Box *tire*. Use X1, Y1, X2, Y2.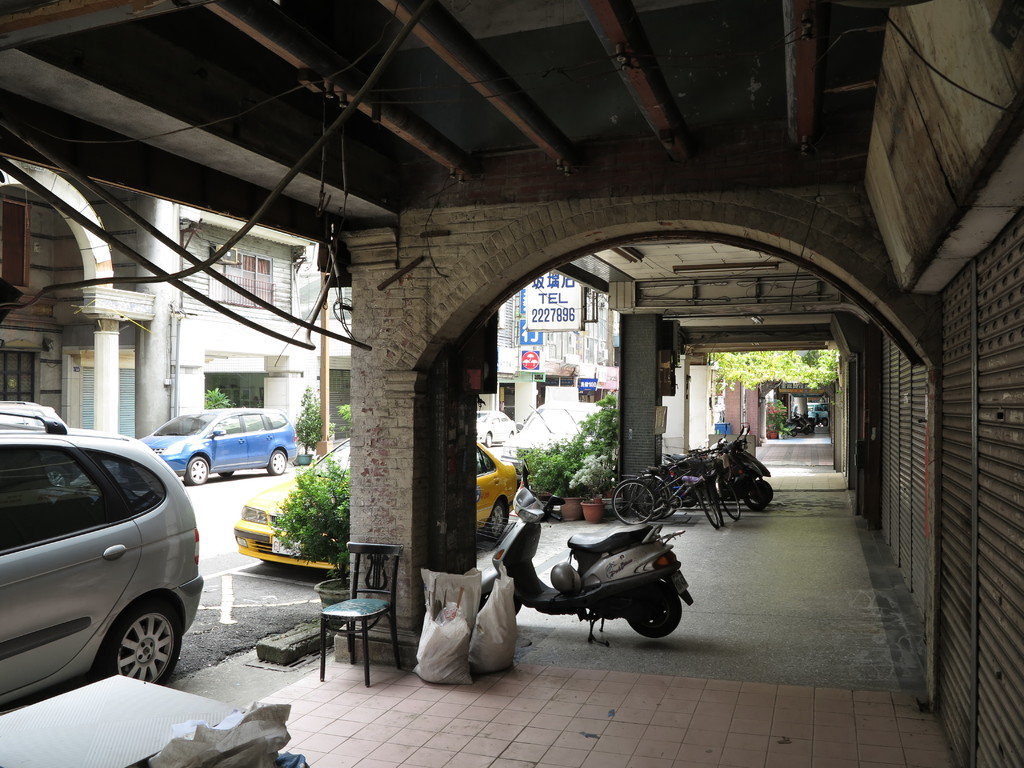
749, 479, 773, 501.
